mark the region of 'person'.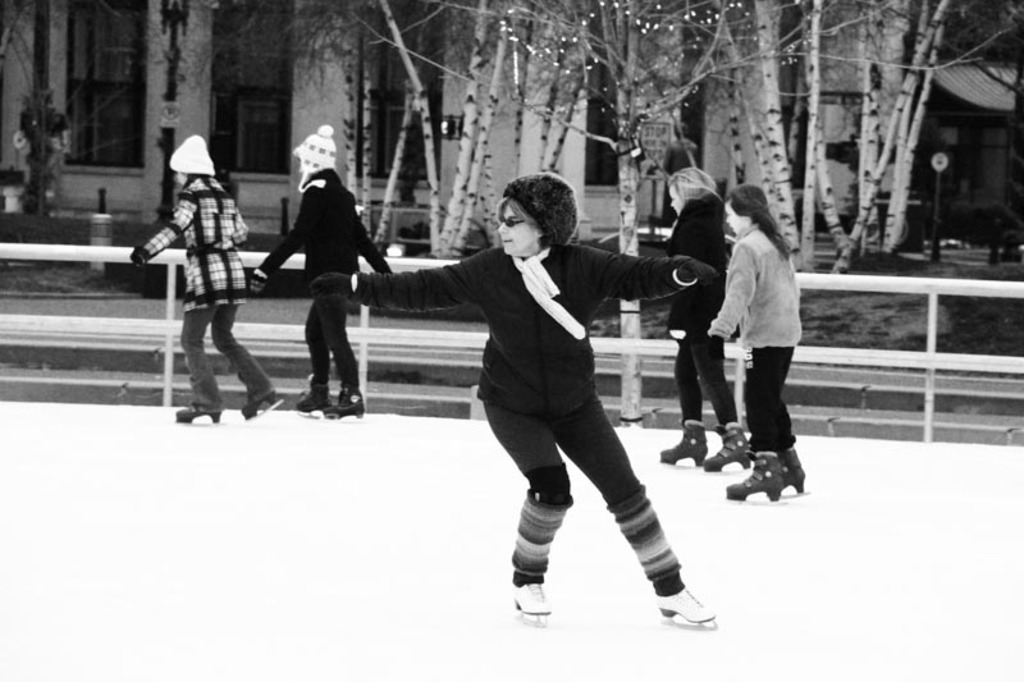
Region: (x1=314, y1=168, x2=708, y2=619).
